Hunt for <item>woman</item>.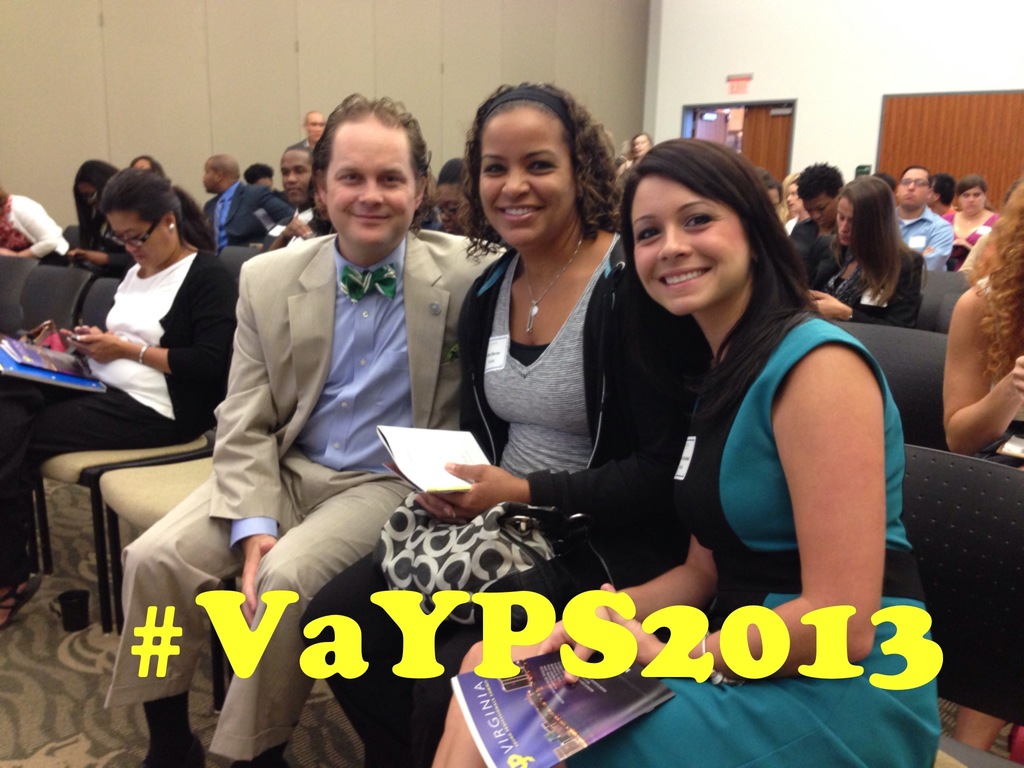
Hunted down at 630,132,653,159.
